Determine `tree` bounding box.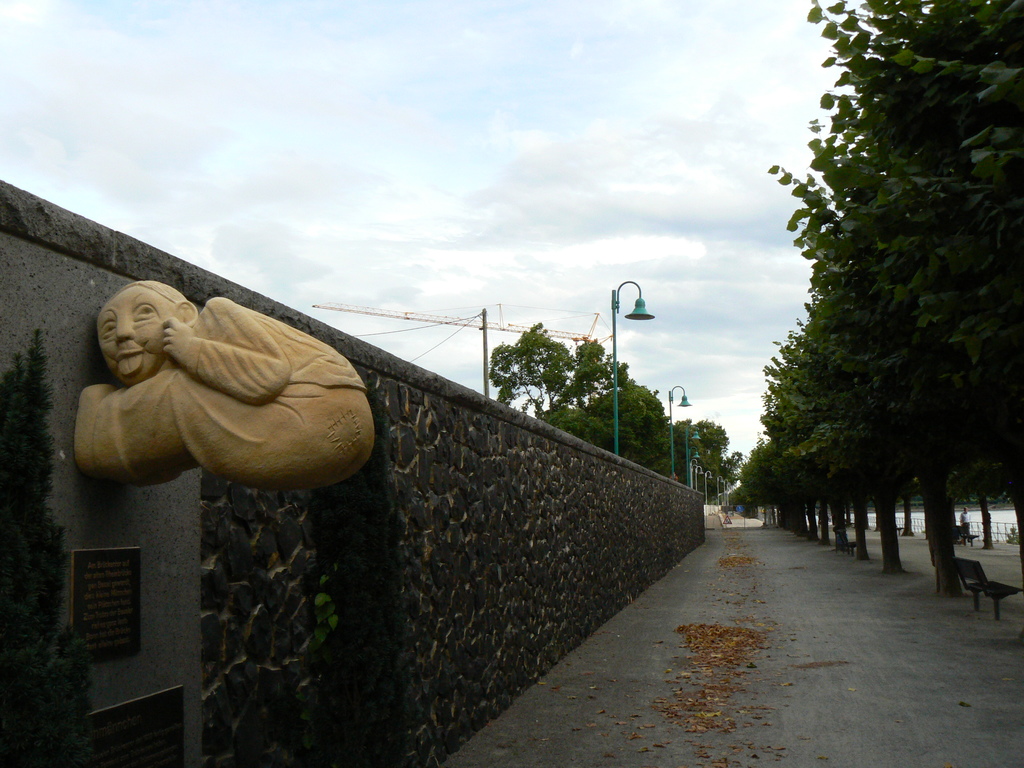
Determined: crop(675, 419, 723, 506).
